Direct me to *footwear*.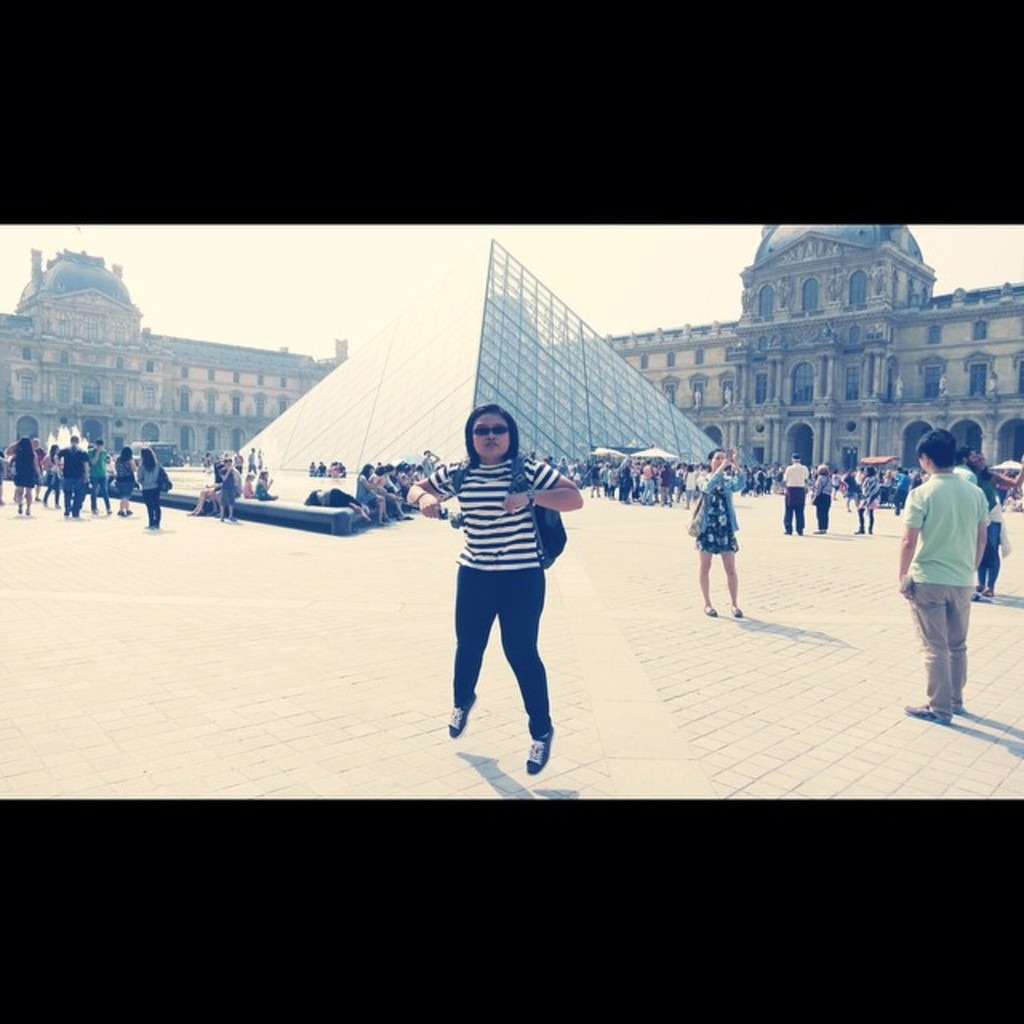
Direction: <region>523, 726, 557, 774</region>.
